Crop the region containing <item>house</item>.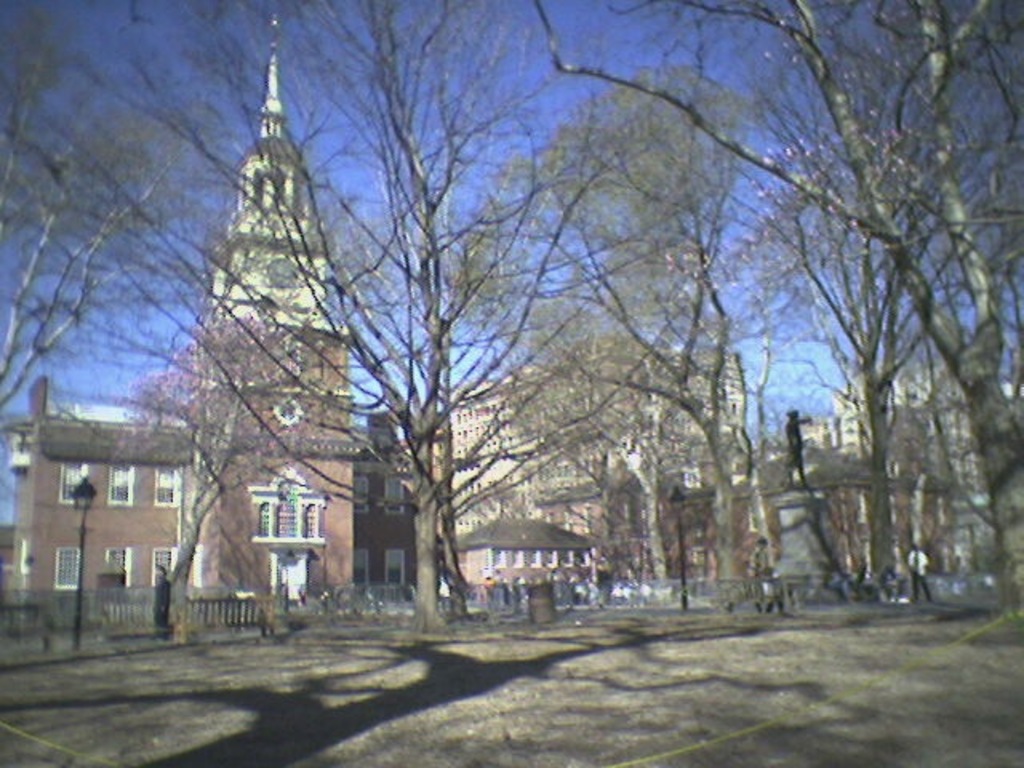
Crop region: pyautogui.locateOnScreen(386, 325, 757, 605).
